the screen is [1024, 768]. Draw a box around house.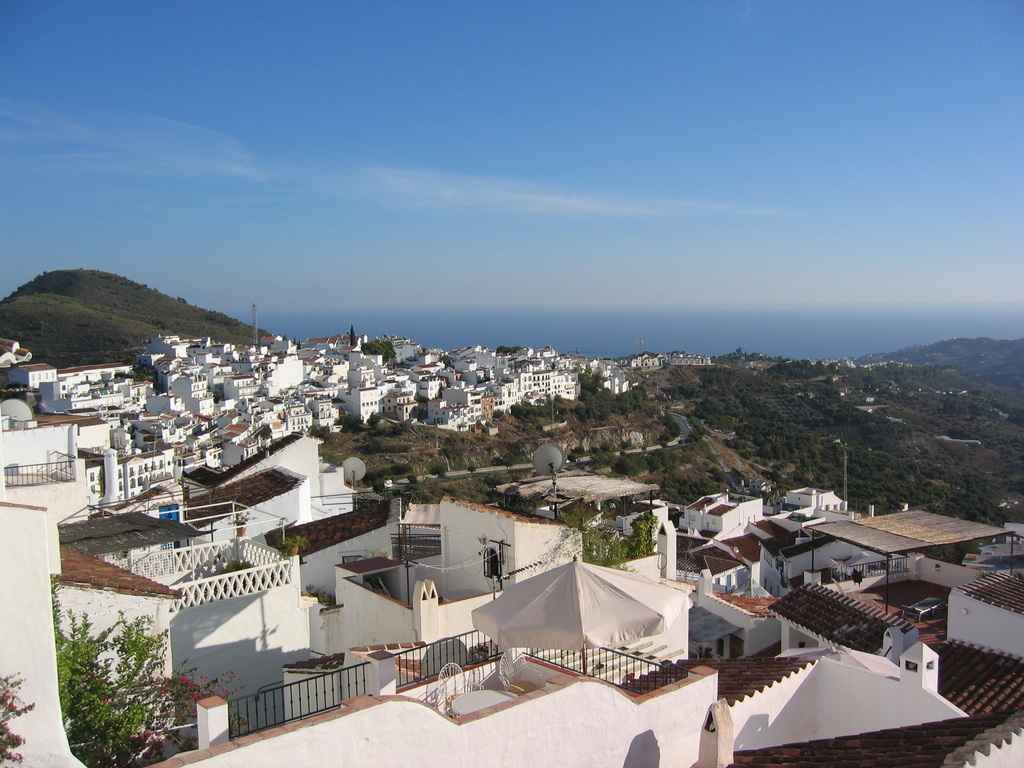
box=[119, 383, 144, 396].
